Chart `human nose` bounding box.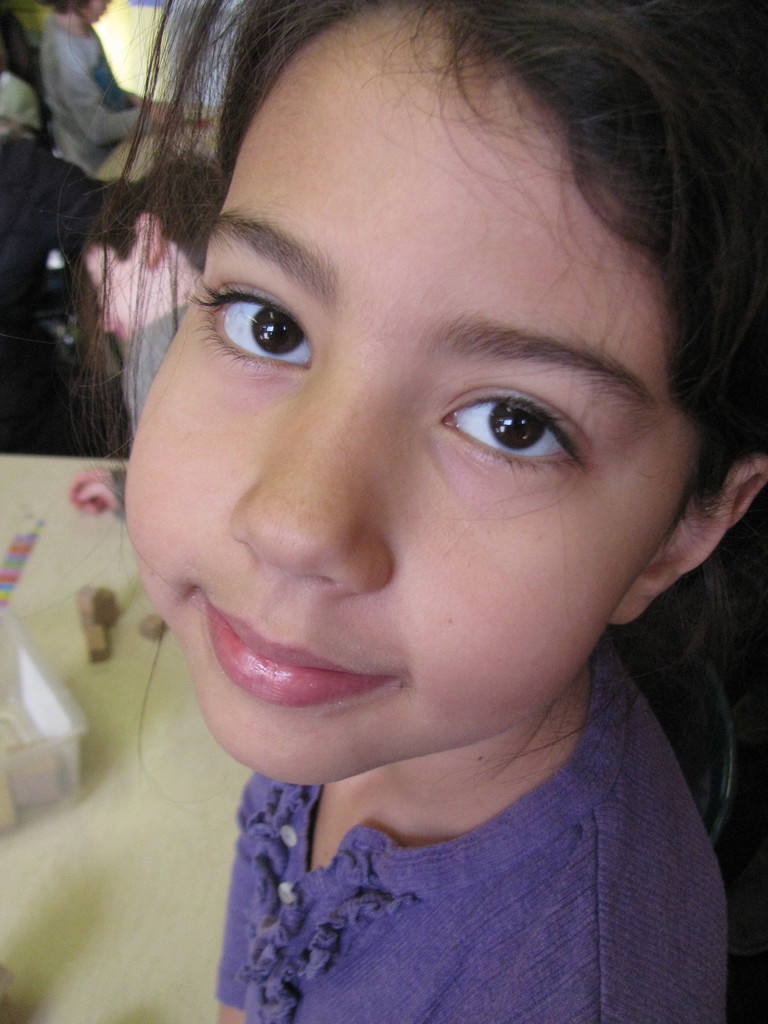
Charted: locate(222, 367, 394, 586).
